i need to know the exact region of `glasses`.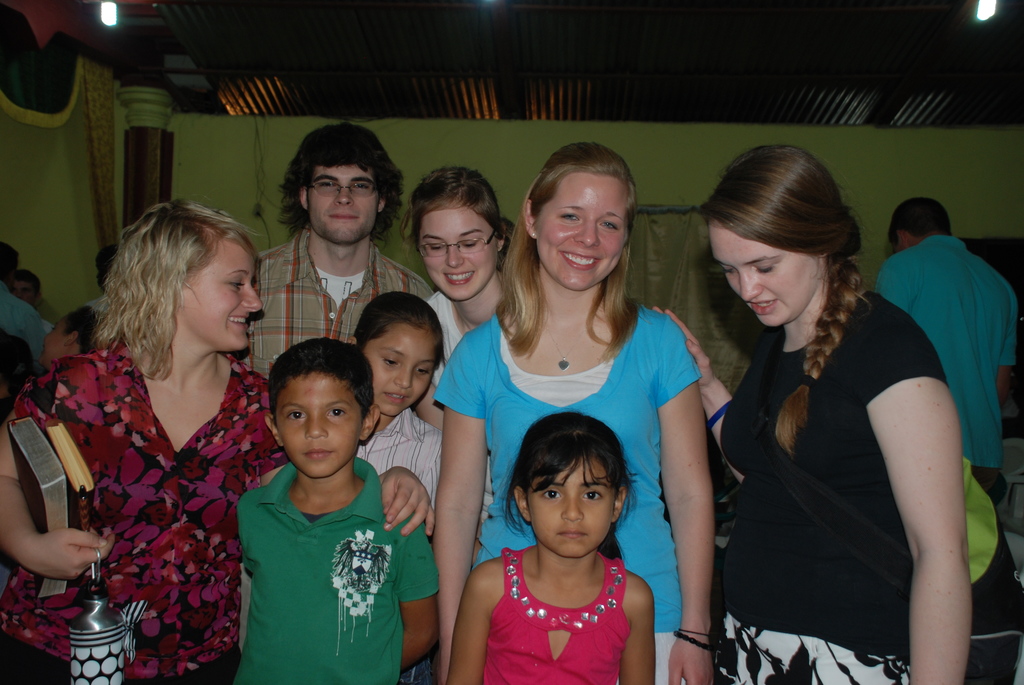
Region: crop(307, 178, 380, 198).
